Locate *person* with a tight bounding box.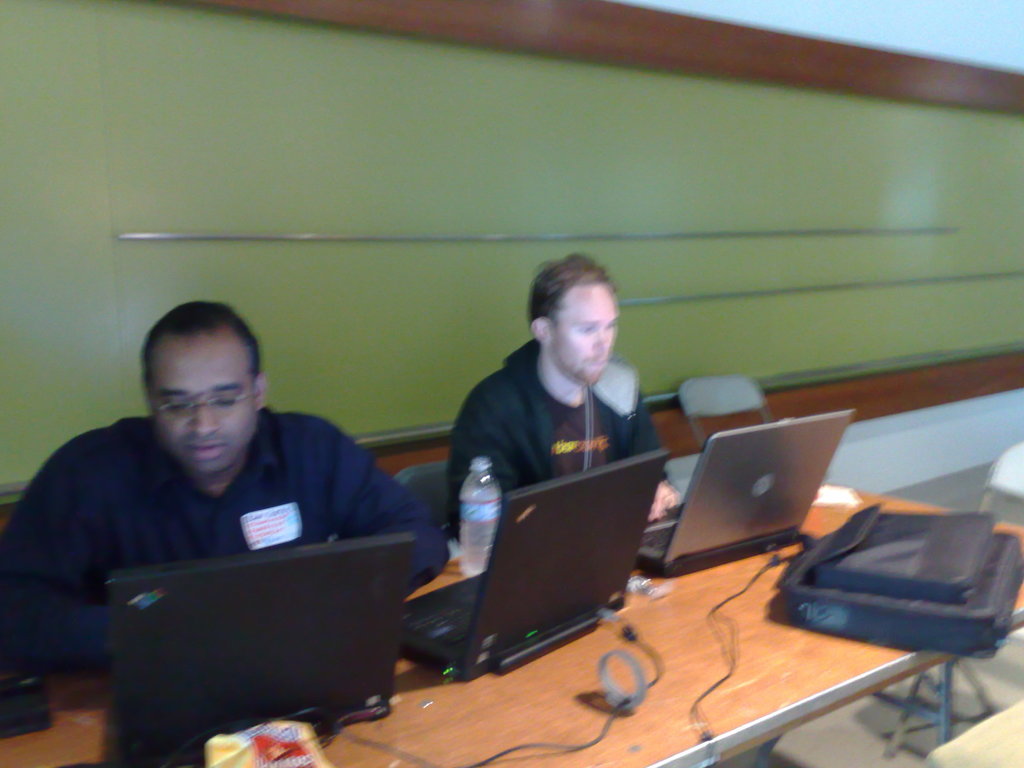
(left=0, top=300, right=447, bottom=678).
